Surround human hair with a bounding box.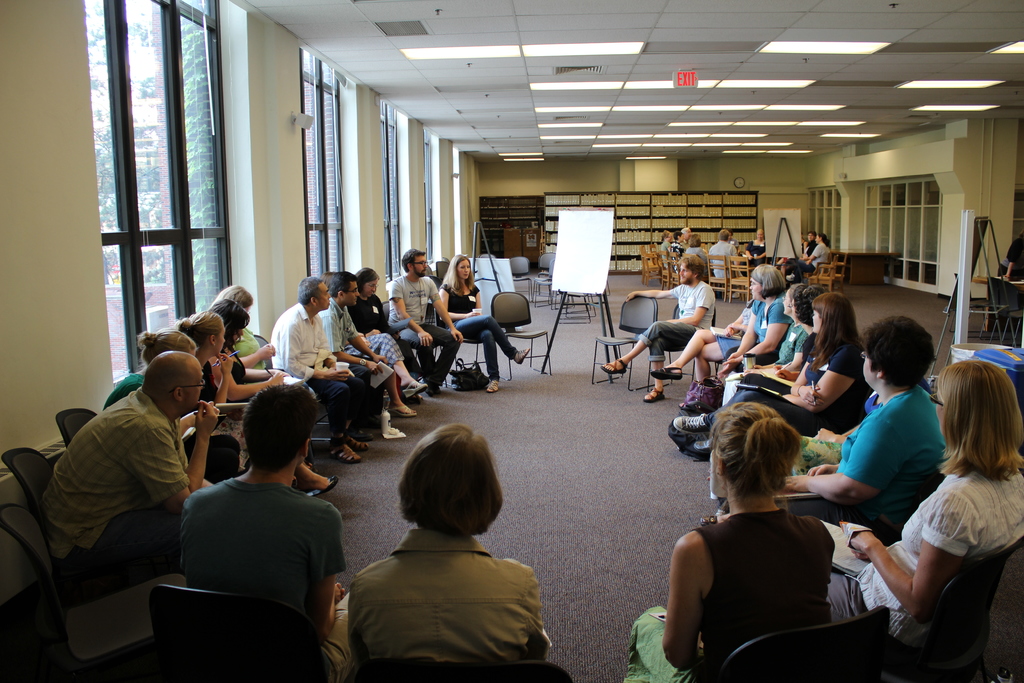
box(683, 255, 705, 279).
